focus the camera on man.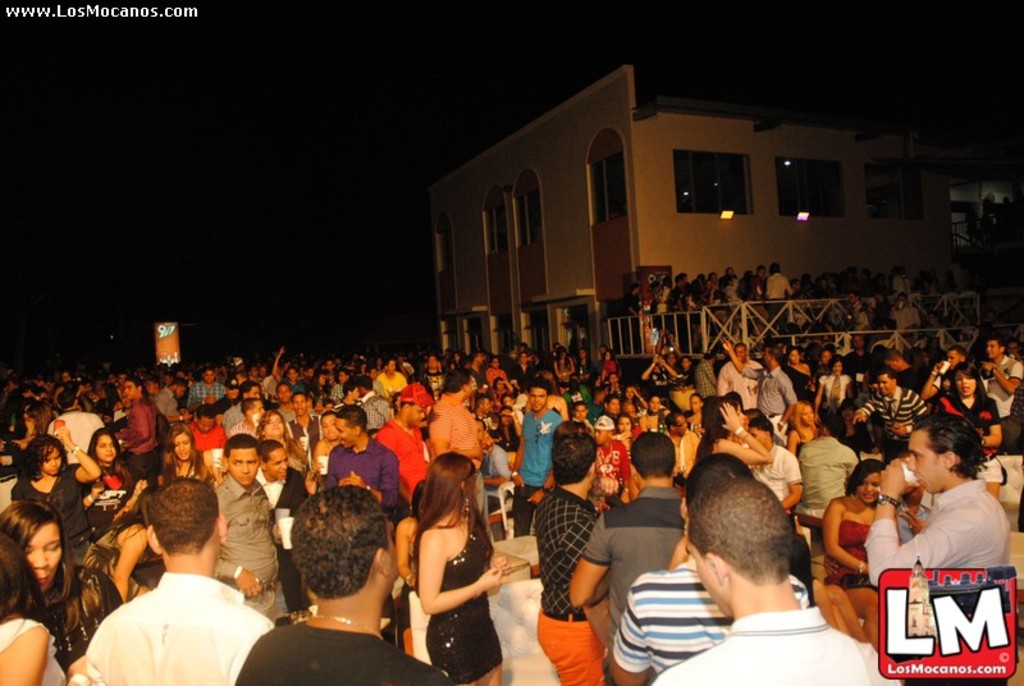
Focus region: BBox(198, 433, 300, 634).
